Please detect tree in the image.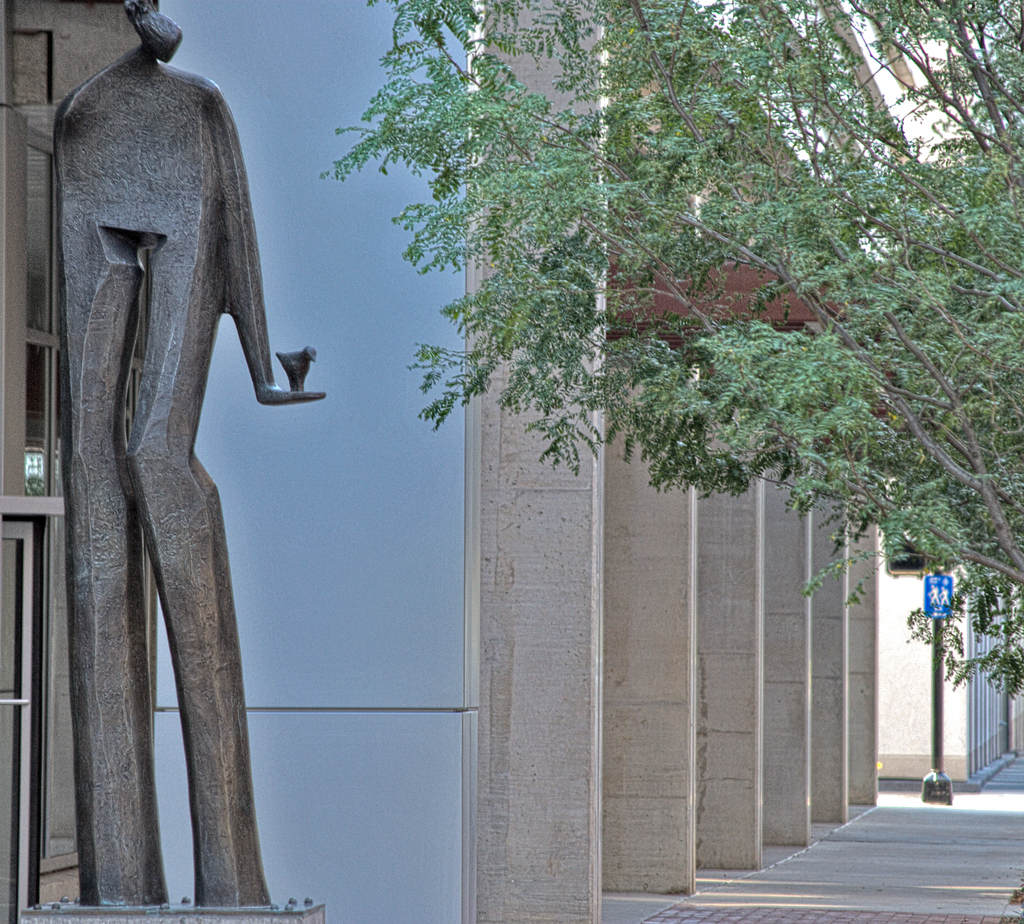
[317, 0, 1023, 703].
